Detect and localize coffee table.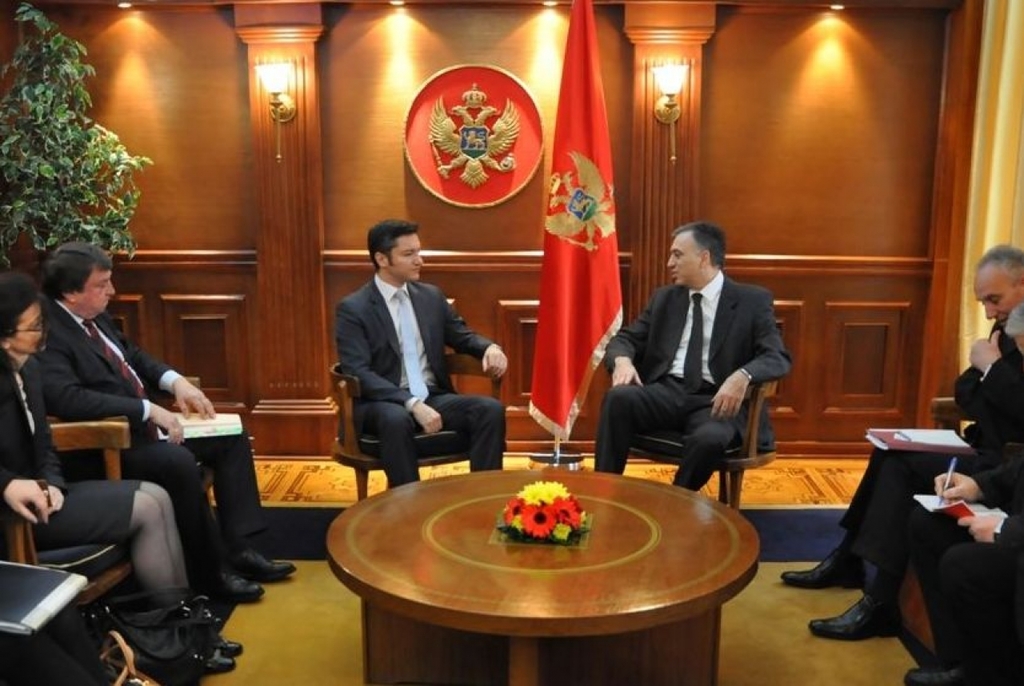
Localized at [354,464,764,685].
